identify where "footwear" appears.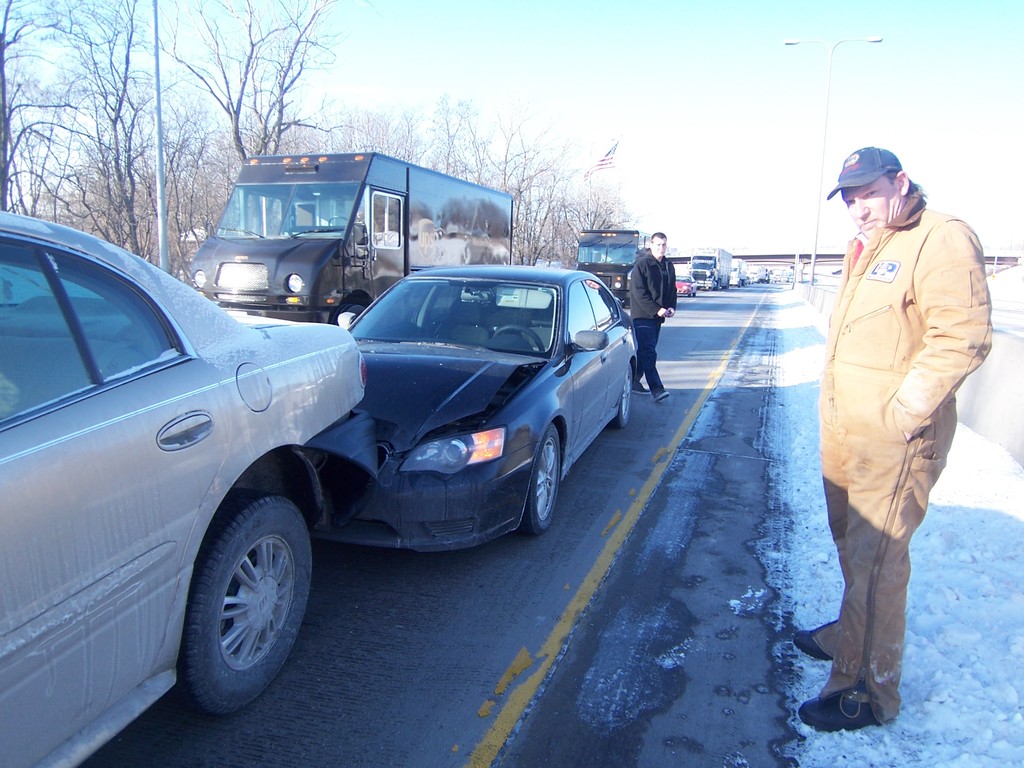
Appears at <box>792,622,840,660</box>.
